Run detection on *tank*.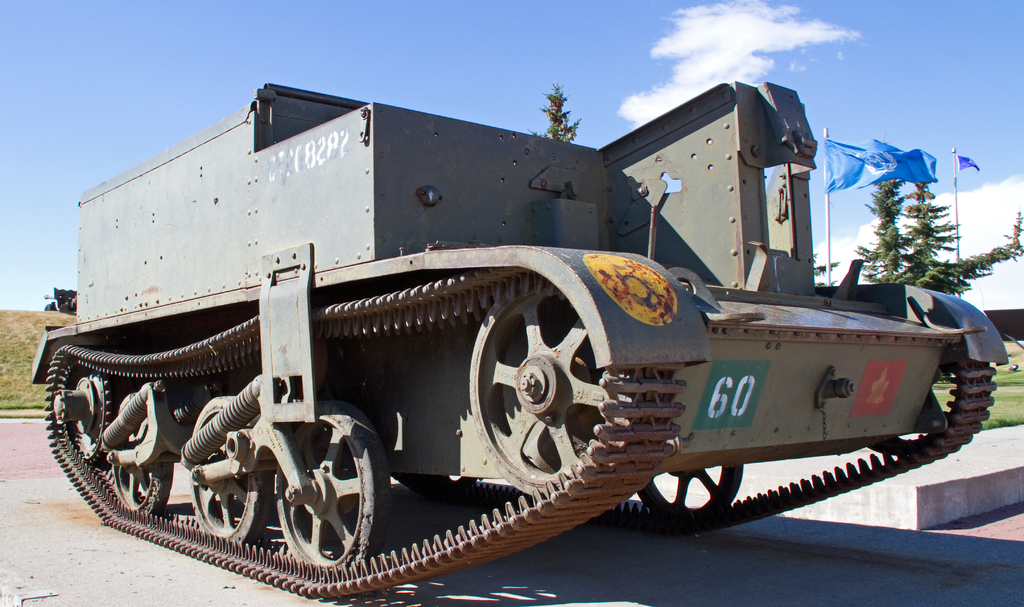
Result: [30,81,1007,597].
